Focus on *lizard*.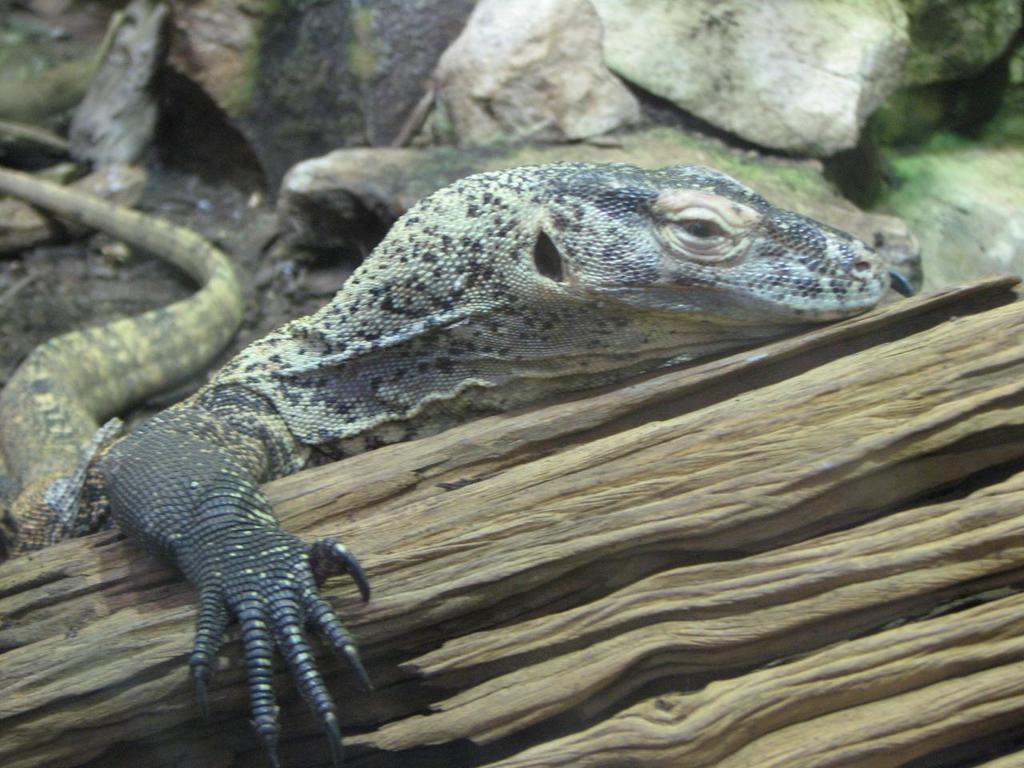
Focused at 0:167:944:745.
